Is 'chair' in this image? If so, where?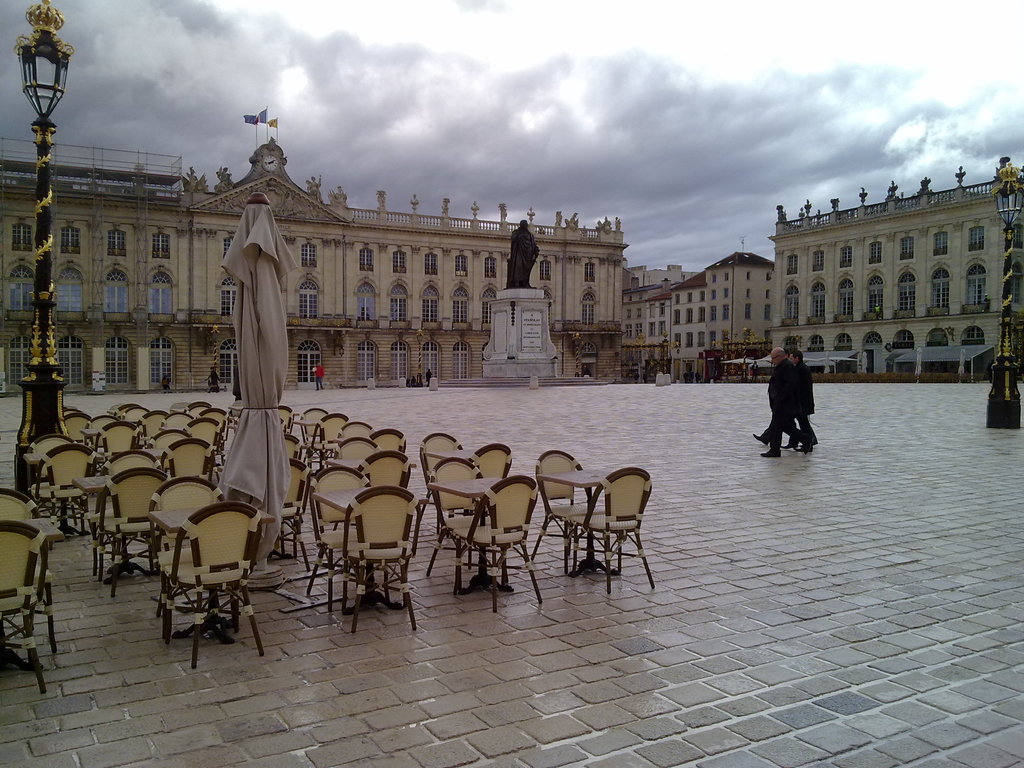
Yes, at detection(147, 471, 222, 616).
